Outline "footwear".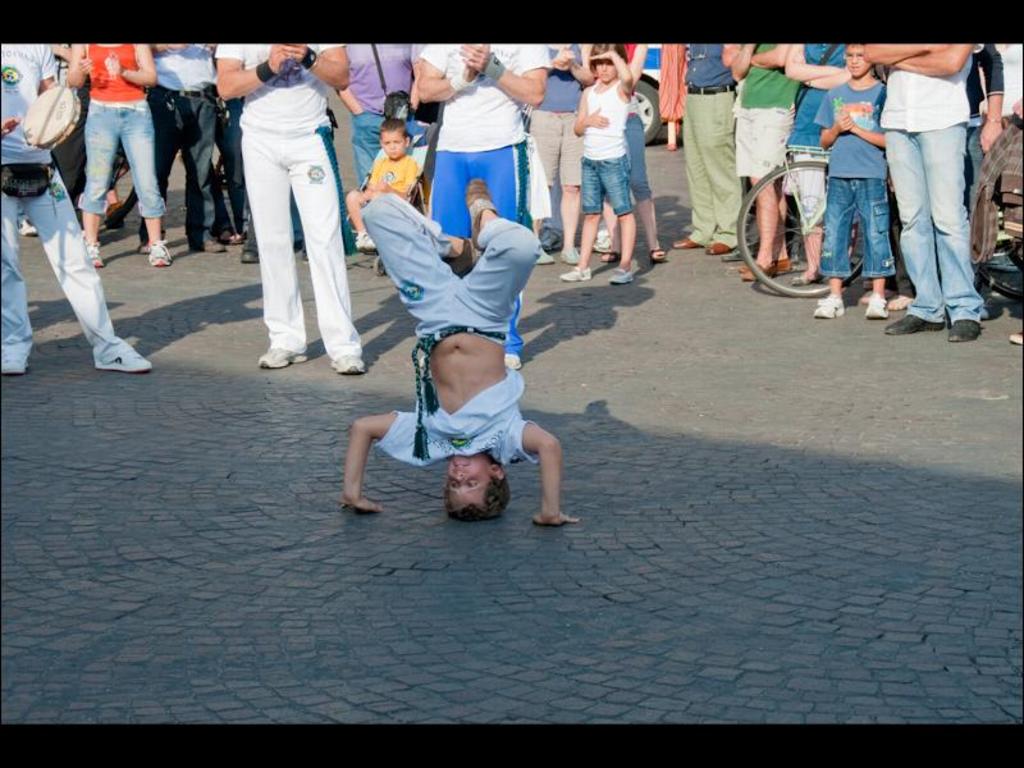
Outline: detection(562, 247, 582, 266).
